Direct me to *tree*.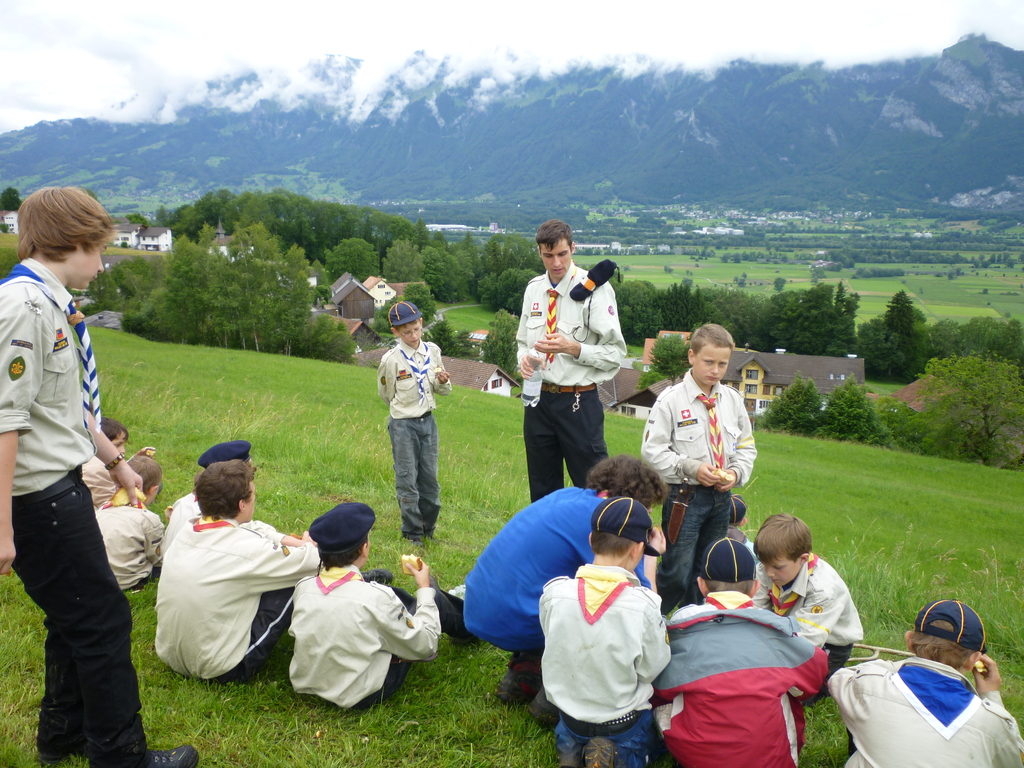
Direction: select_region(655, 279, 702, 336).
